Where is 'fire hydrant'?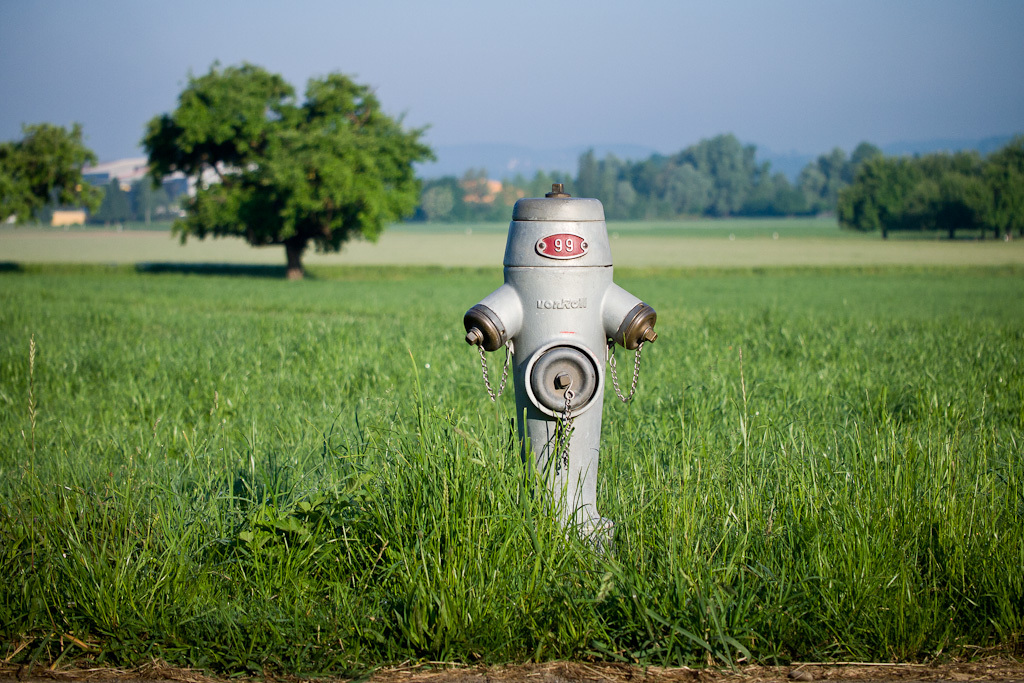
bbox(463, 183, 659, 526).
